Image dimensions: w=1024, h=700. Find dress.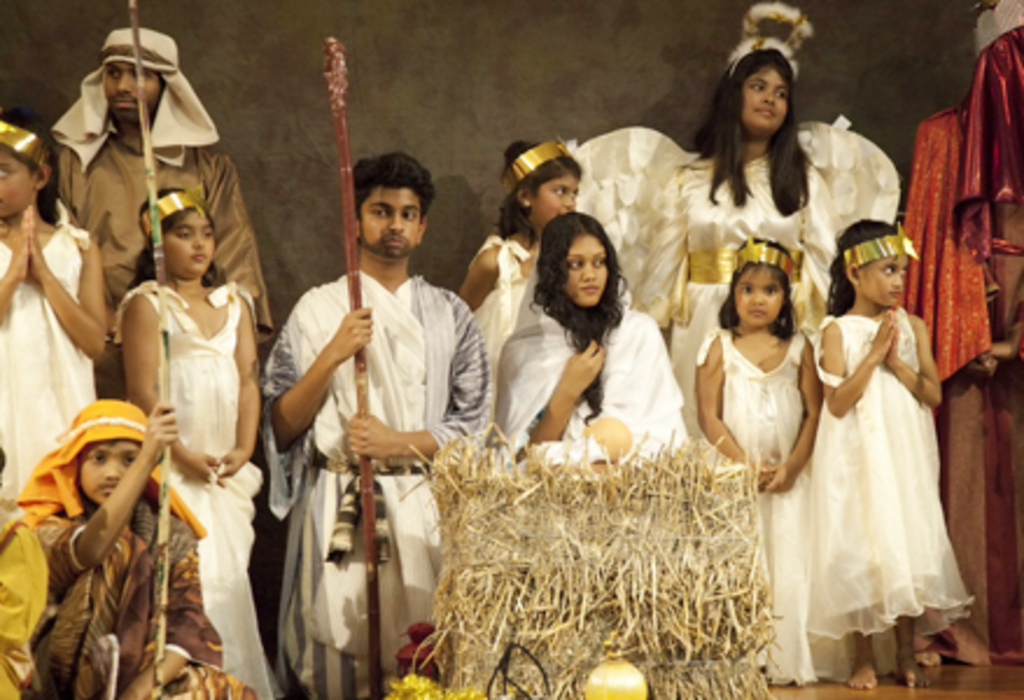
{"x1": 800, "y1": 308, "x2": 975, "y2": 646}.
